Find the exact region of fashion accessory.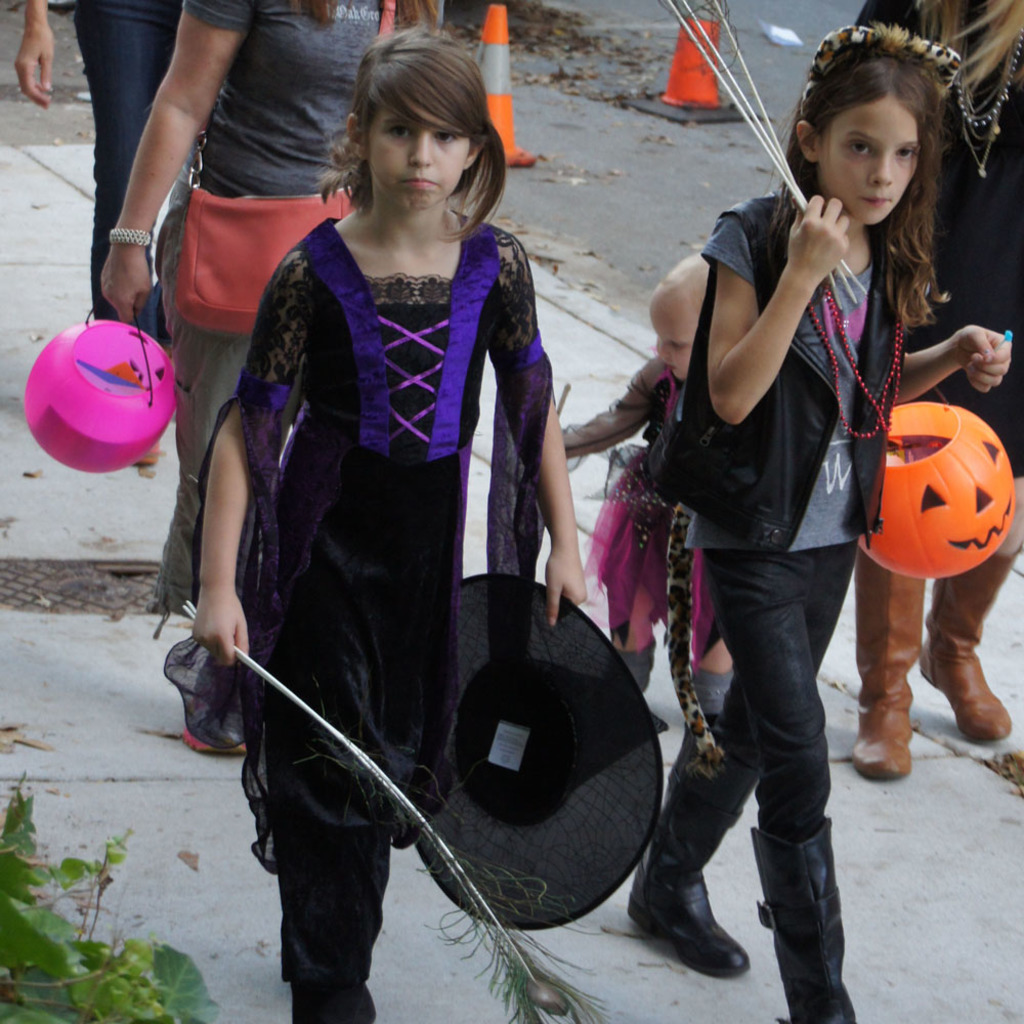
Exact region: rect(623, 716, 743, 974).
